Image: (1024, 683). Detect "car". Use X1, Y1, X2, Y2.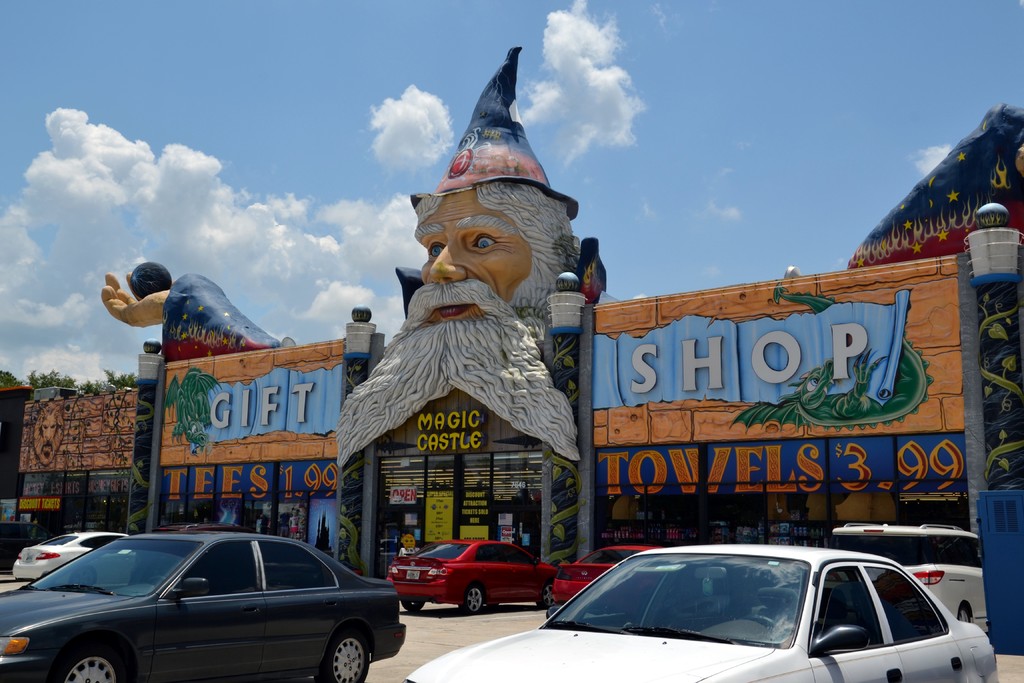
0, 534, 405, 682.
